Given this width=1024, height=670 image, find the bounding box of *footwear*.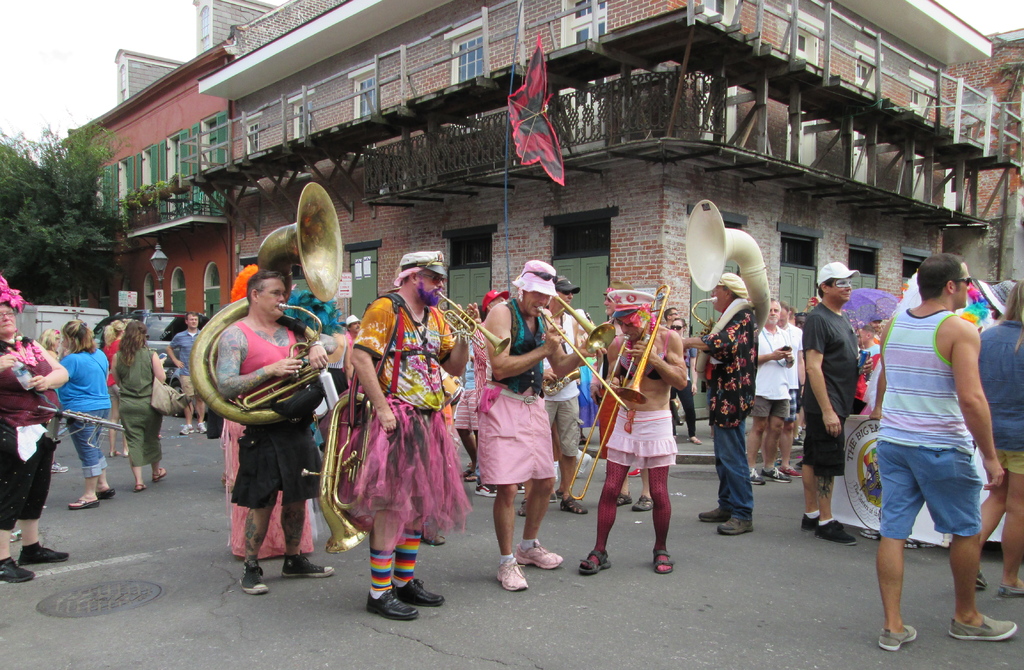
BBox(520, 497, 529, 516).
